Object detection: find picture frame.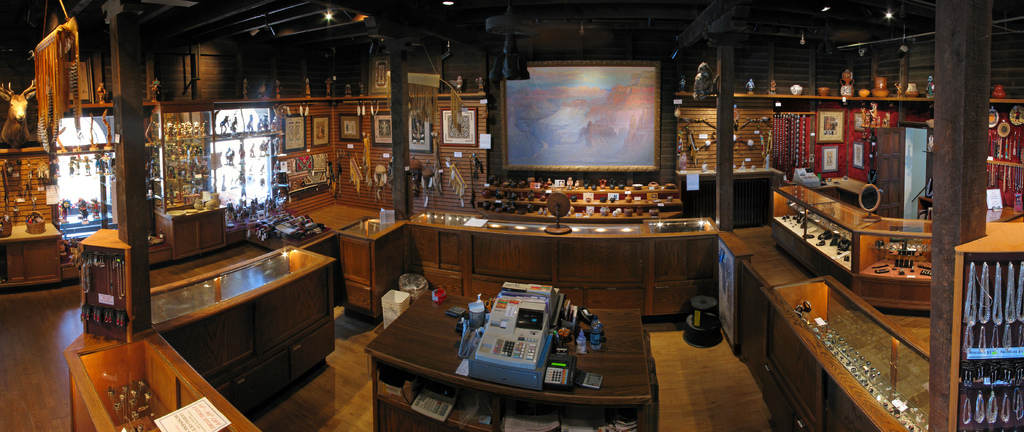
(311,114,330,149).
